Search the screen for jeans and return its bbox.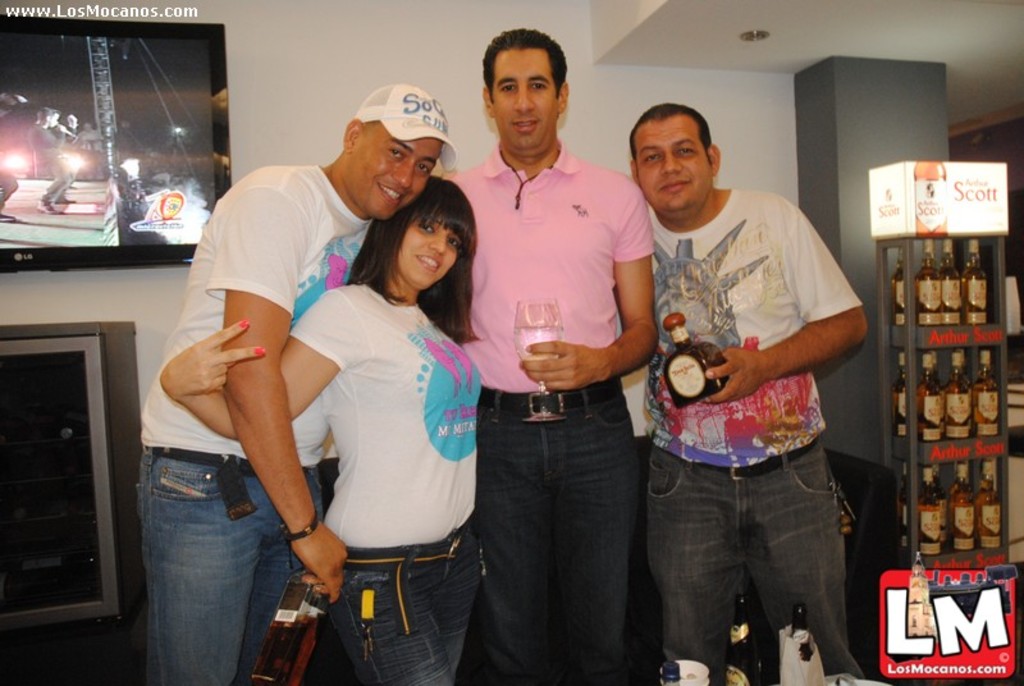
Found: <bbox>474, 381, 637, 685</bbox>.
